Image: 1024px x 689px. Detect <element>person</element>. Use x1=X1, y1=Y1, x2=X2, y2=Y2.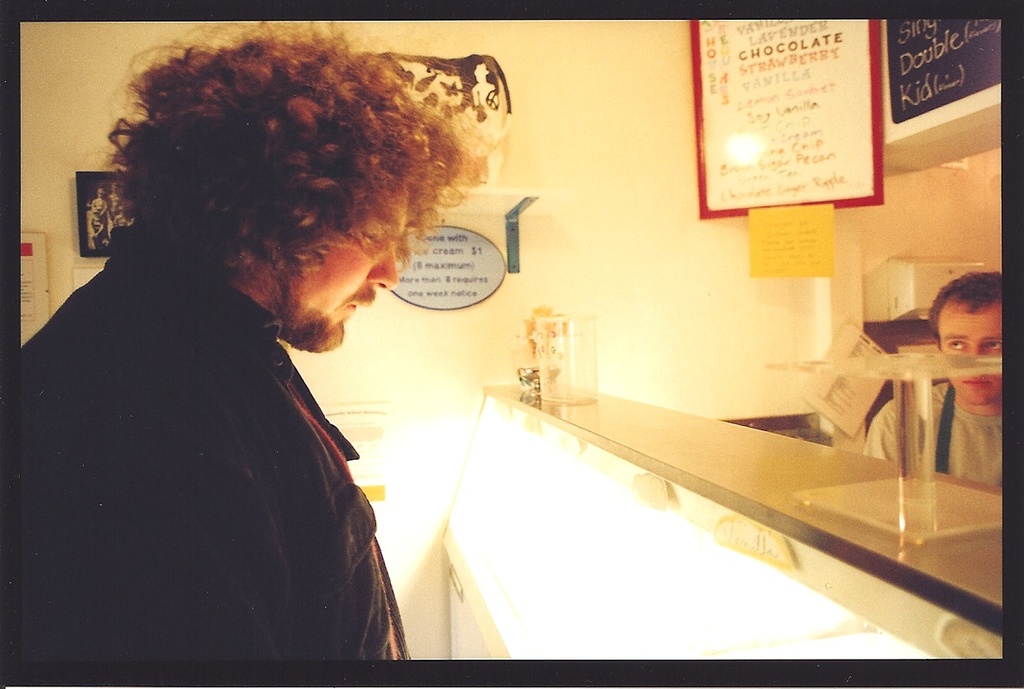
x1=22, y1=19, x2=482, y2=656.
